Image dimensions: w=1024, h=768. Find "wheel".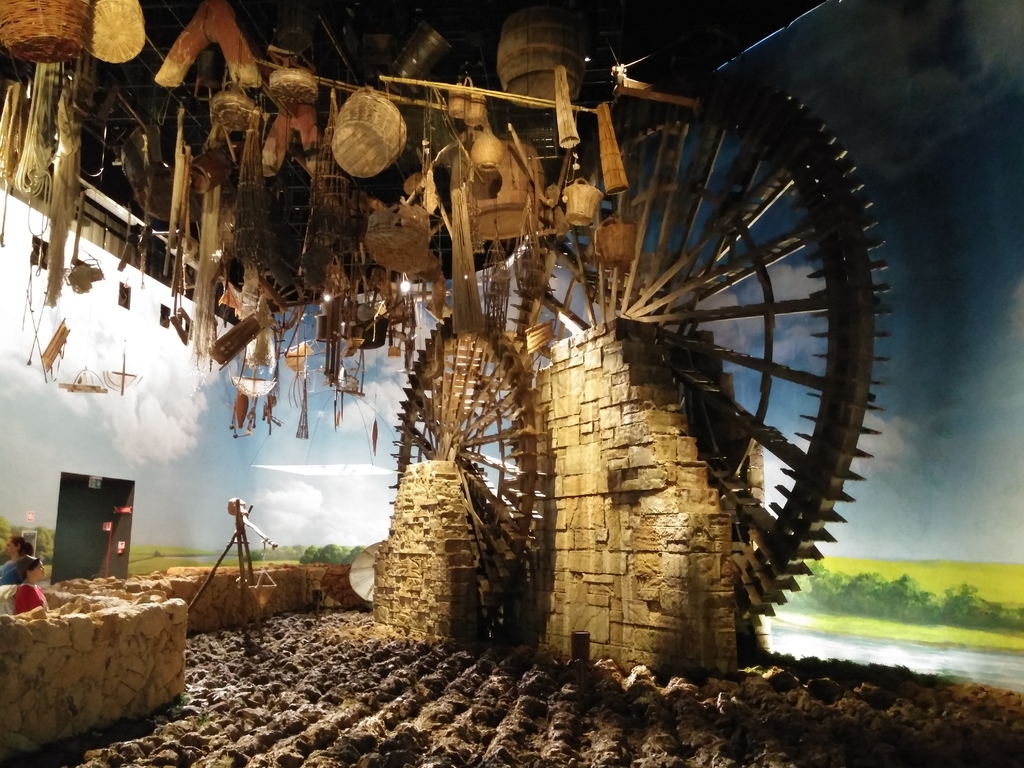
(x1=605, y1=36, x2=893, y2=653).
